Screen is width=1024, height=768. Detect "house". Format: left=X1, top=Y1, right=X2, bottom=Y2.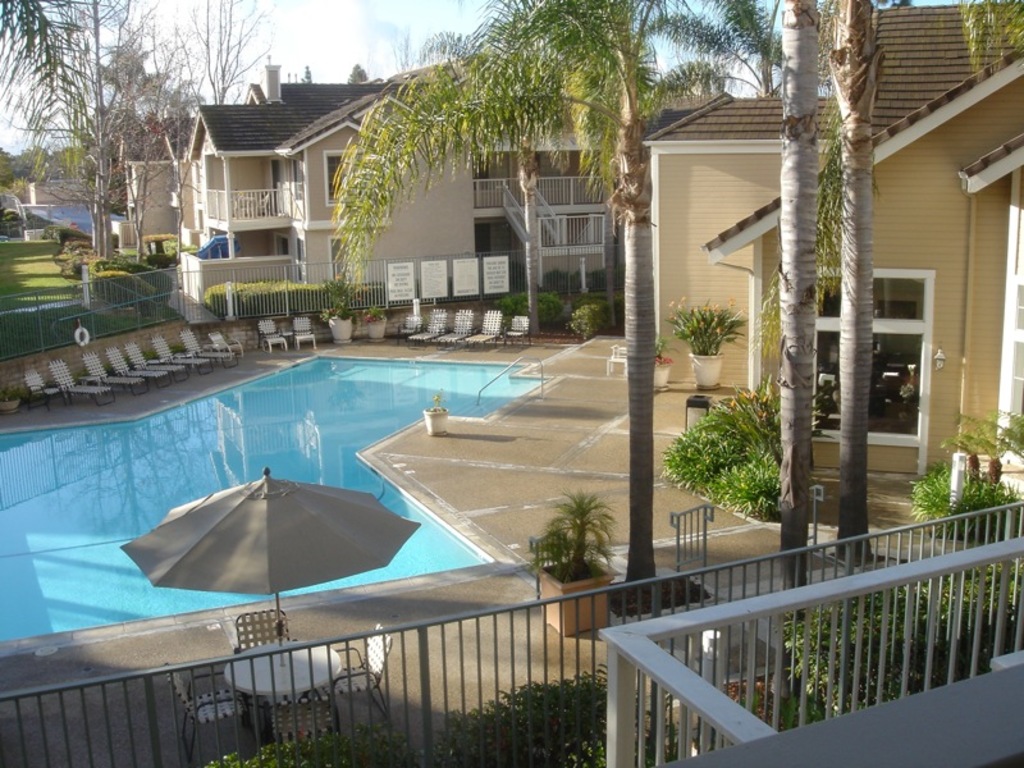
left=110, top=131, right=173, bottom=255.
